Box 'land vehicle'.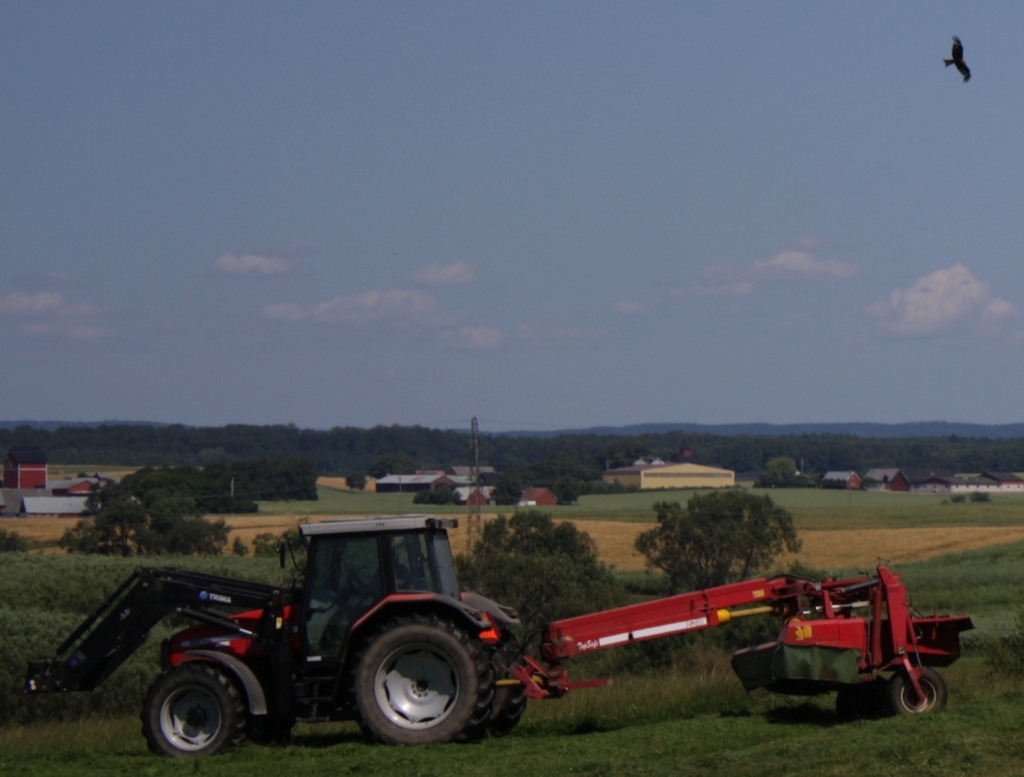
[28,515,973,752].
